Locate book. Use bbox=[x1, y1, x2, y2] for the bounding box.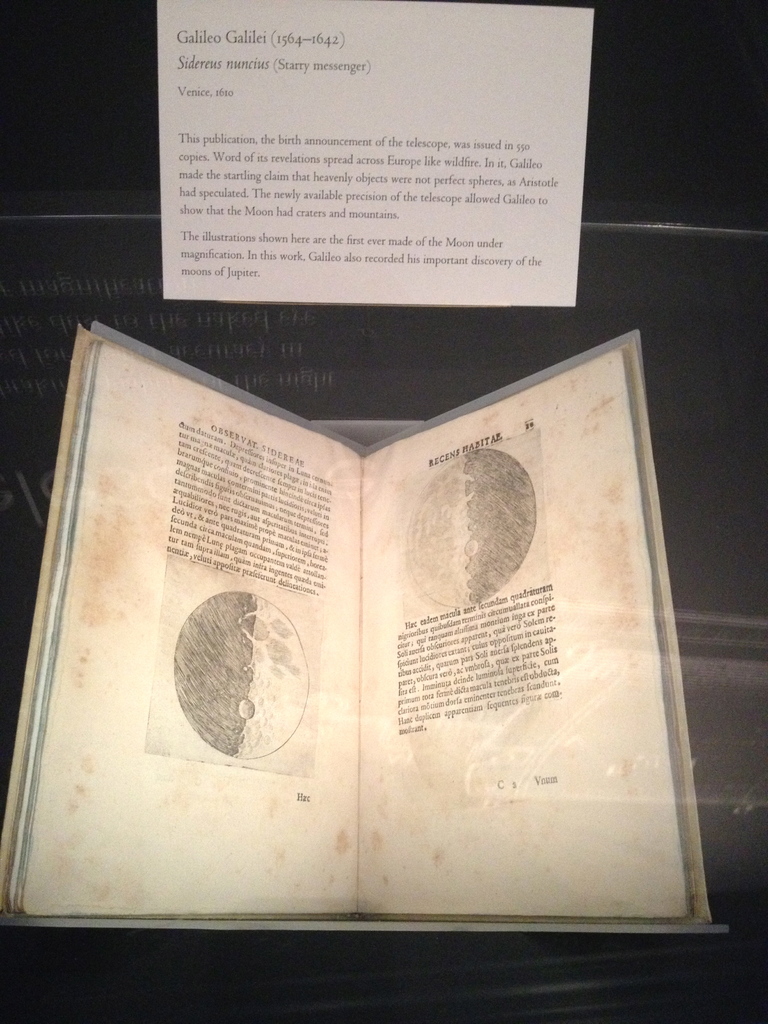
bbox=[0, 319, 721, 927].
